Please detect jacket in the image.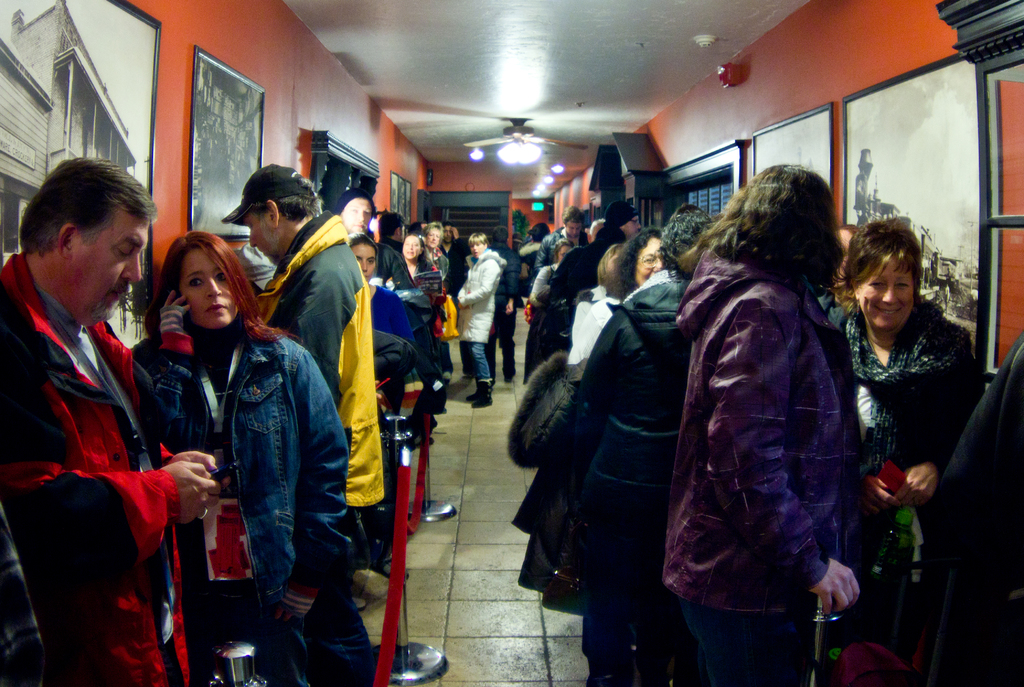
(0, 249, 194, 686).
